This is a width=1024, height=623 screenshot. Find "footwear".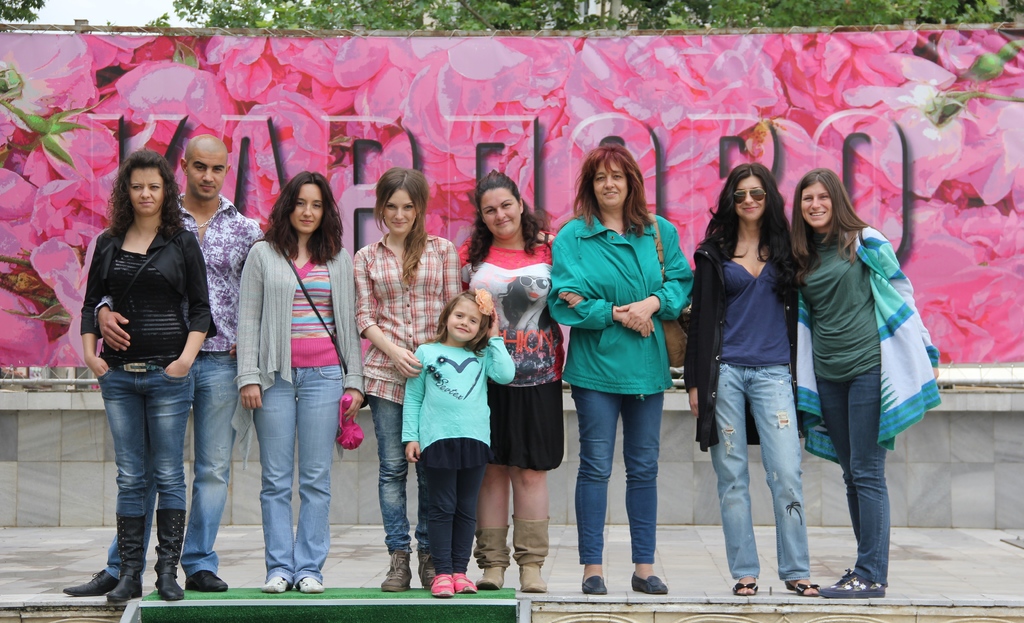
Bounding box: (left=187, top=570, right=228, bottom=590).
